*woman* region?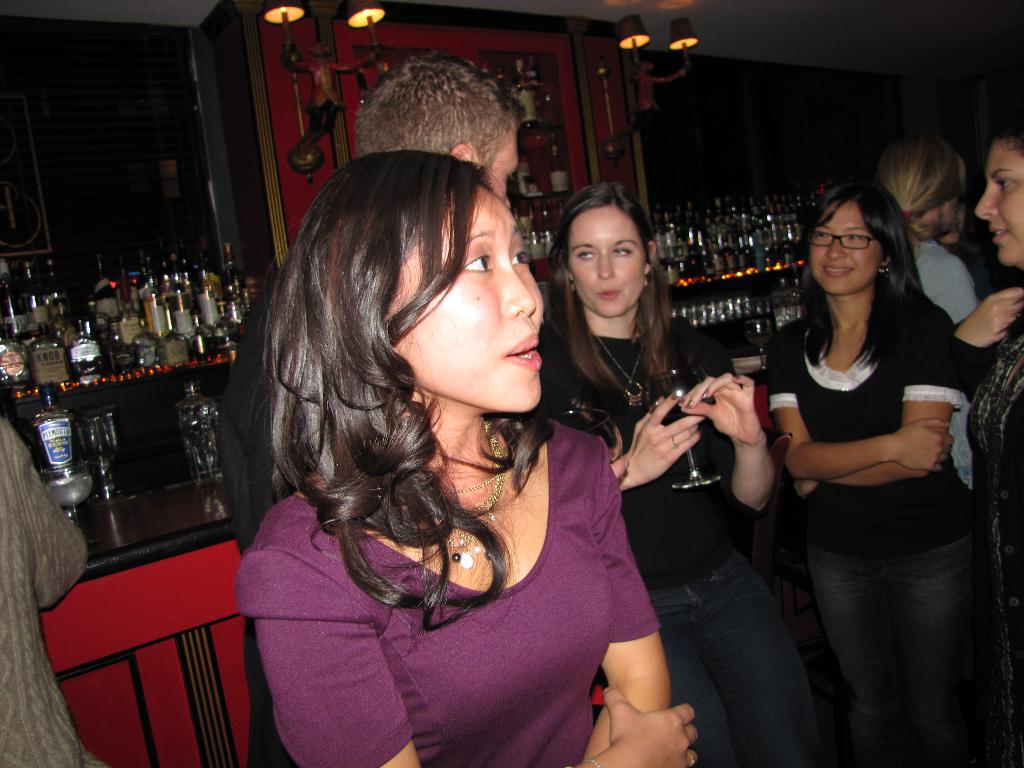
(230,152,703,767)
